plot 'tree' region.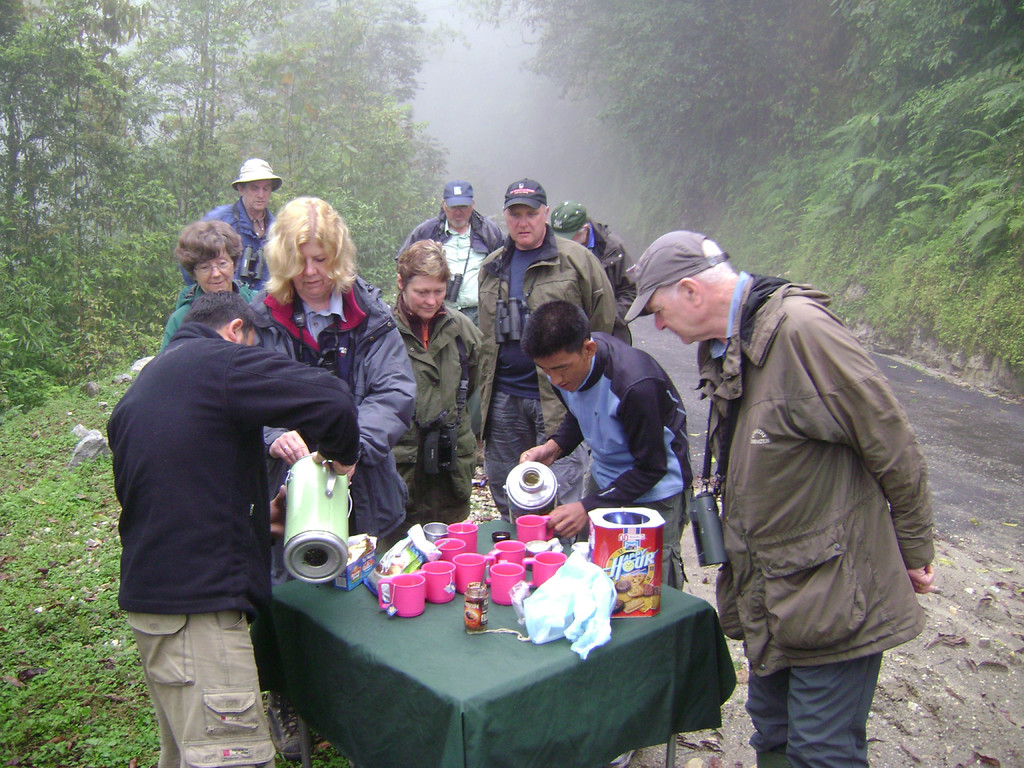
Plotted at (x1=0, y1=0, x2=175, y2=264).
